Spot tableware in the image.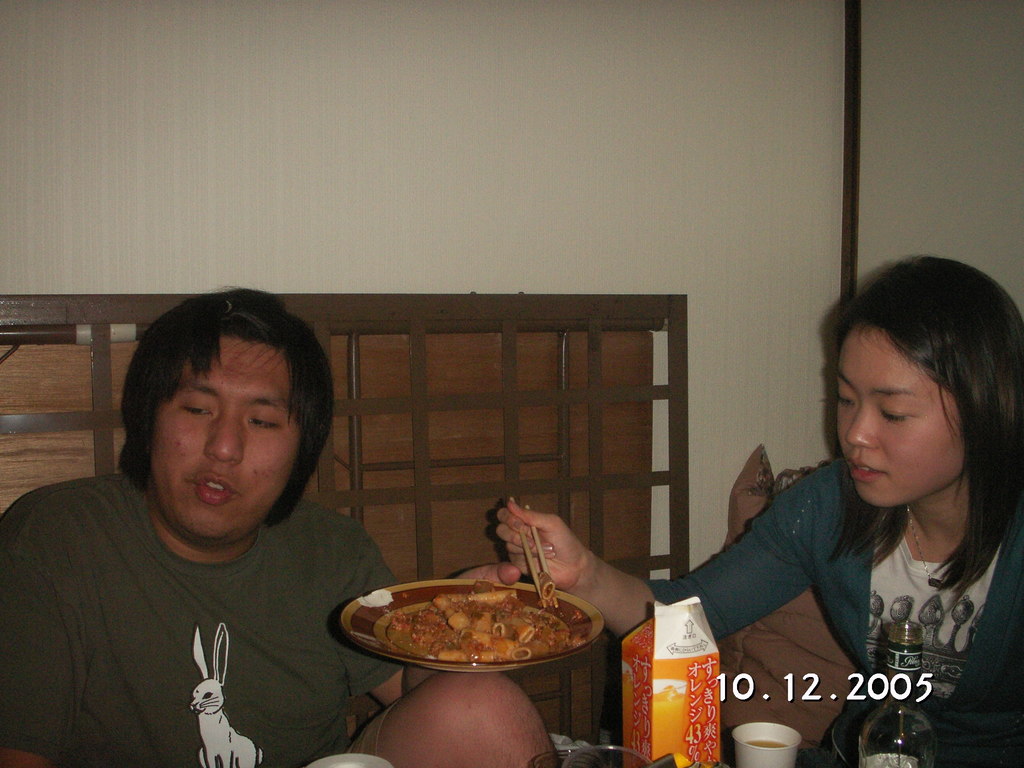
tableware found at <box>326,584,598,681</box>.
